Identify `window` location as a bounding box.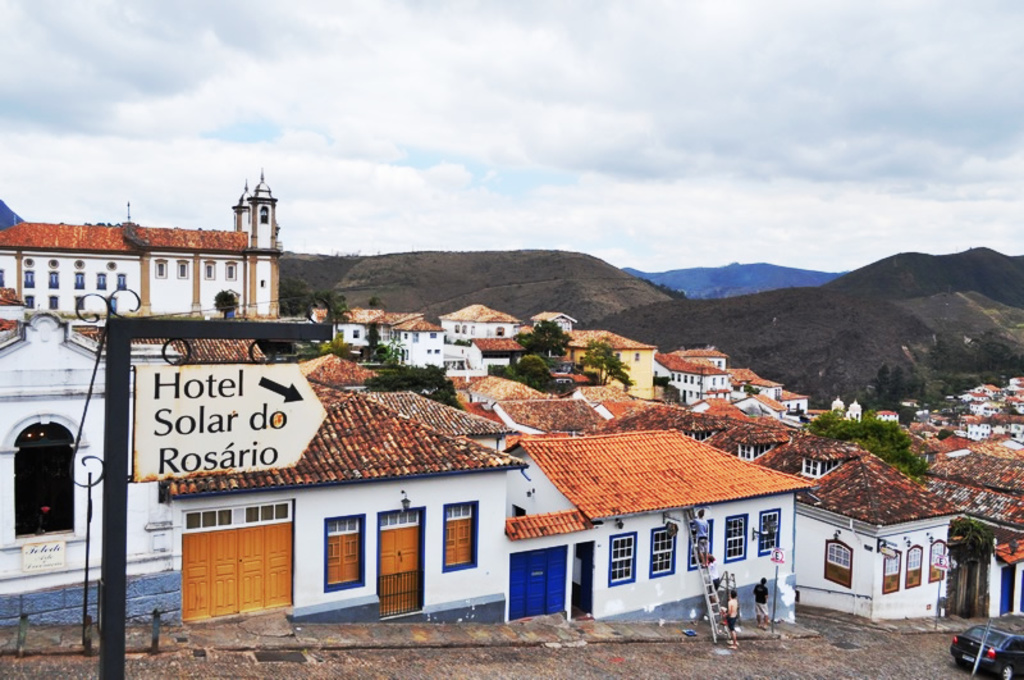
(left=204, top=260, right=220, bottom=280).
